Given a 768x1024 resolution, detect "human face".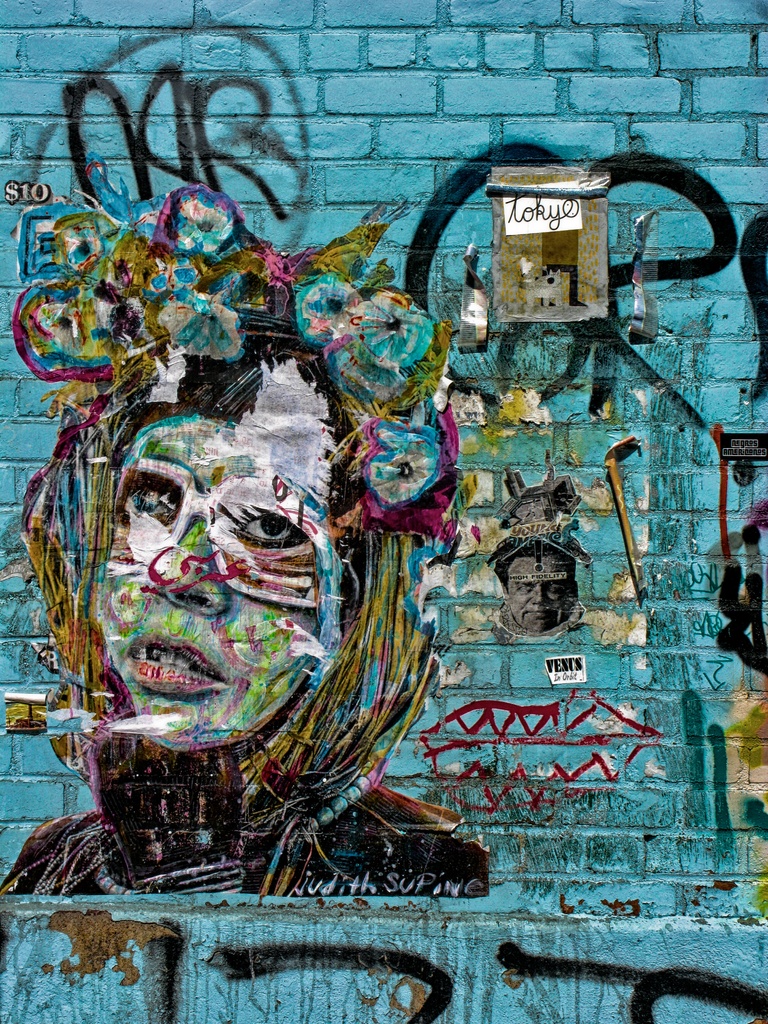
BBox(96, 362, 353, 752).
